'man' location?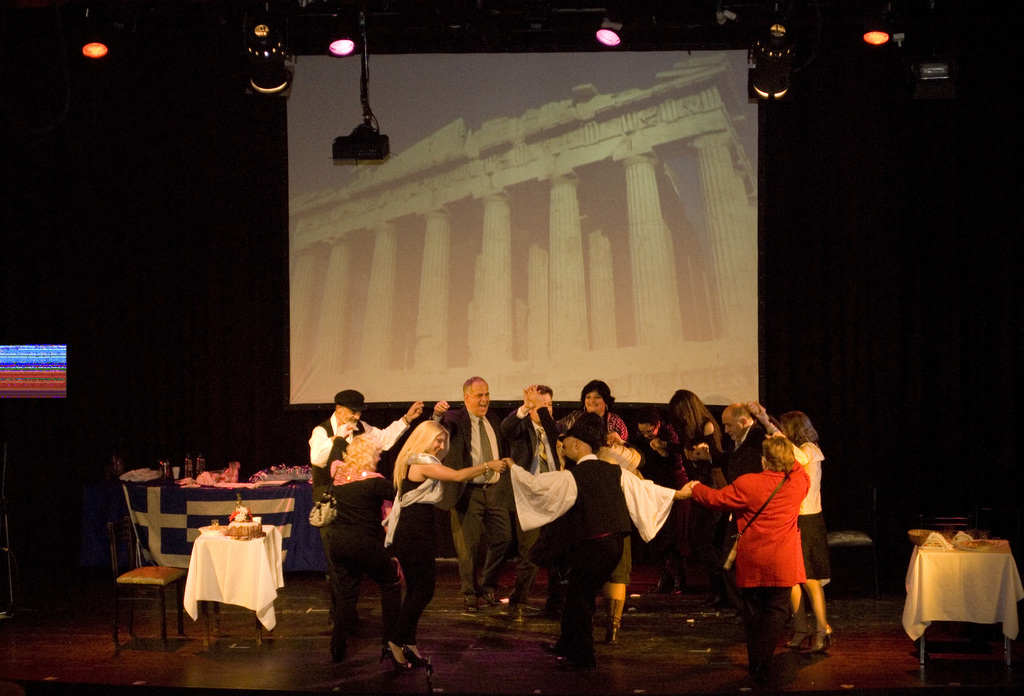
[x1=499, y1=387, x2=564, y2=622]
